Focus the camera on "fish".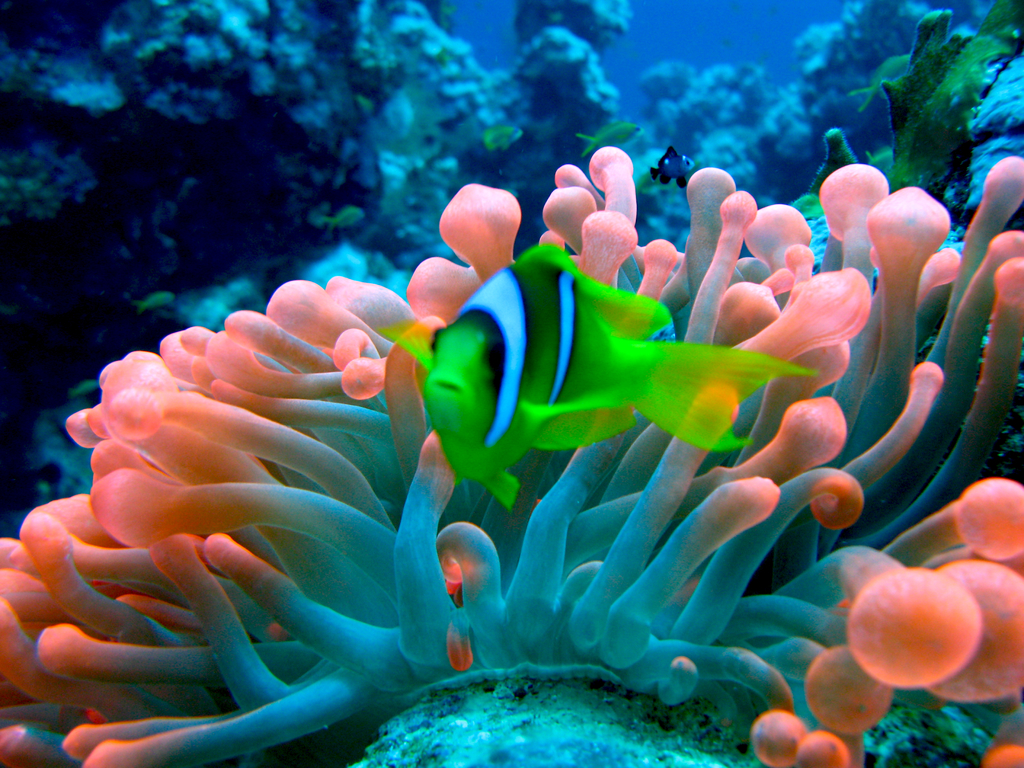
Focus region: [x1=318, y1=206, x2=362, y2=236].
